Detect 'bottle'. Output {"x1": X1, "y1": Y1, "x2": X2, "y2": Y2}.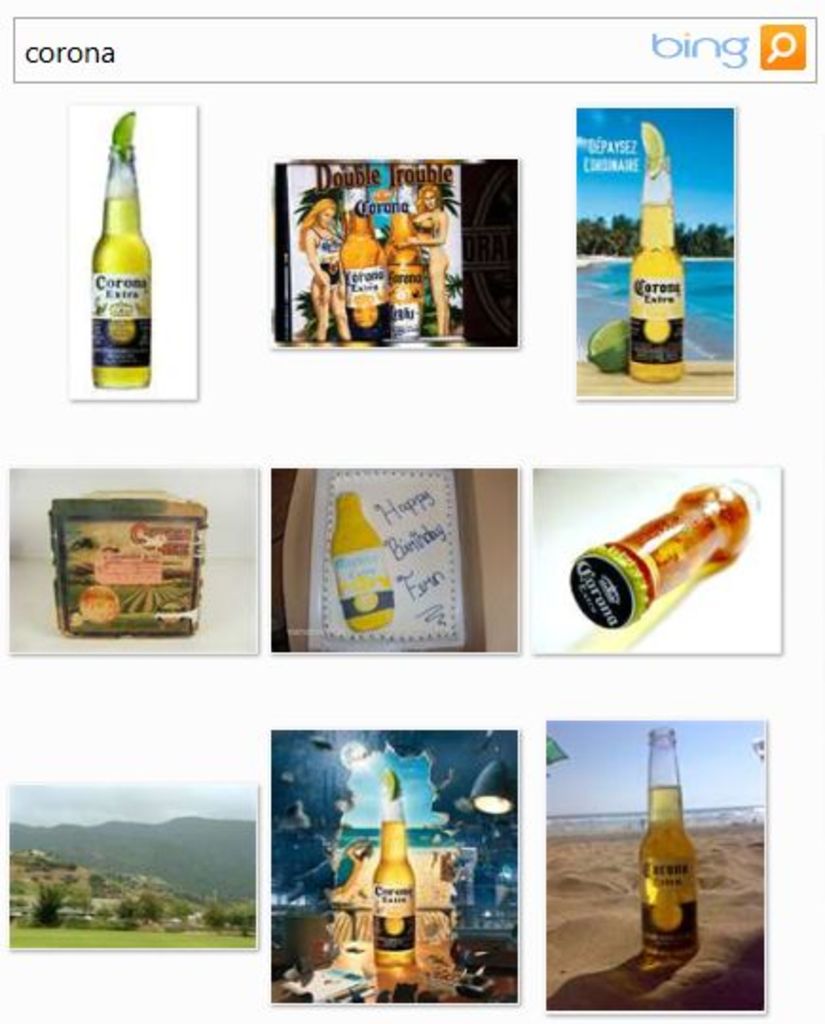
{"x1": 624, "y1": 121, "x2": 683, "y2": 389}.
